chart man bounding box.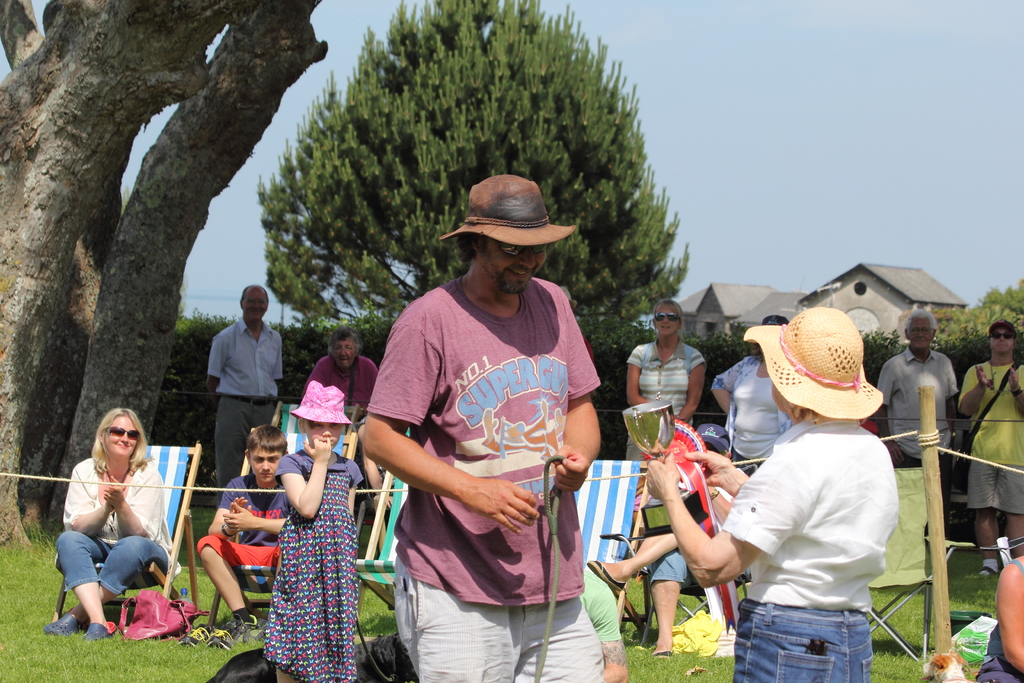
Charted: [x1=875, y1=310, x2=957, y2=536].
